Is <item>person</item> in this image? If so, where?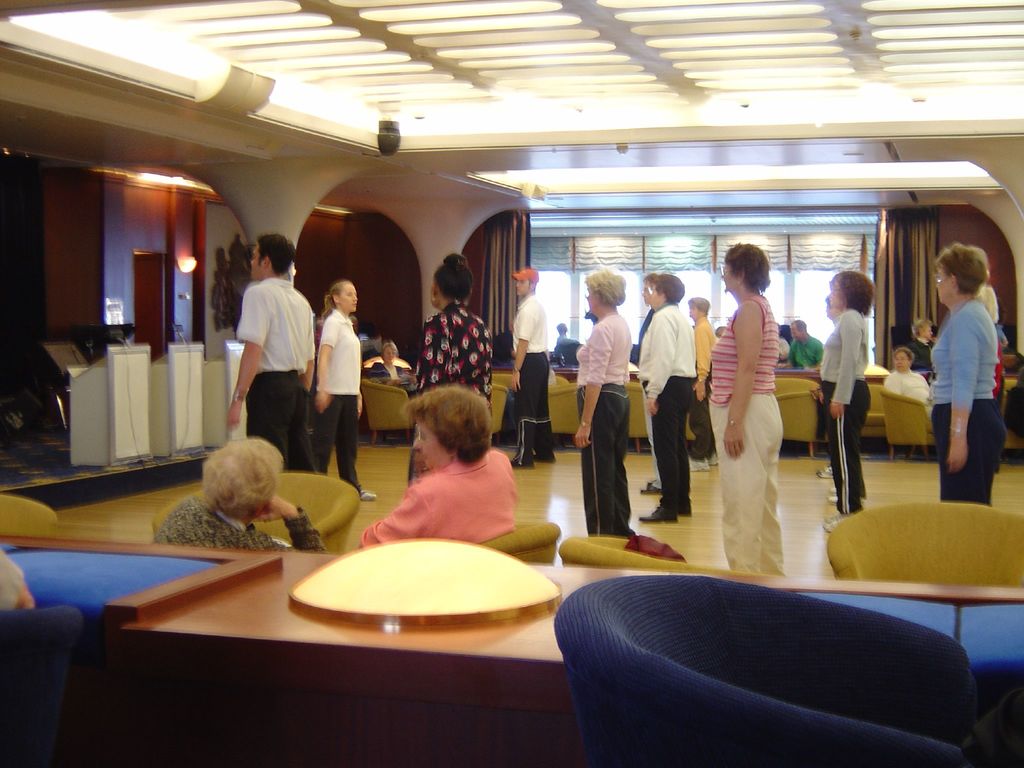
Yes, at left=573, top=268, right=628, bottom=538.
